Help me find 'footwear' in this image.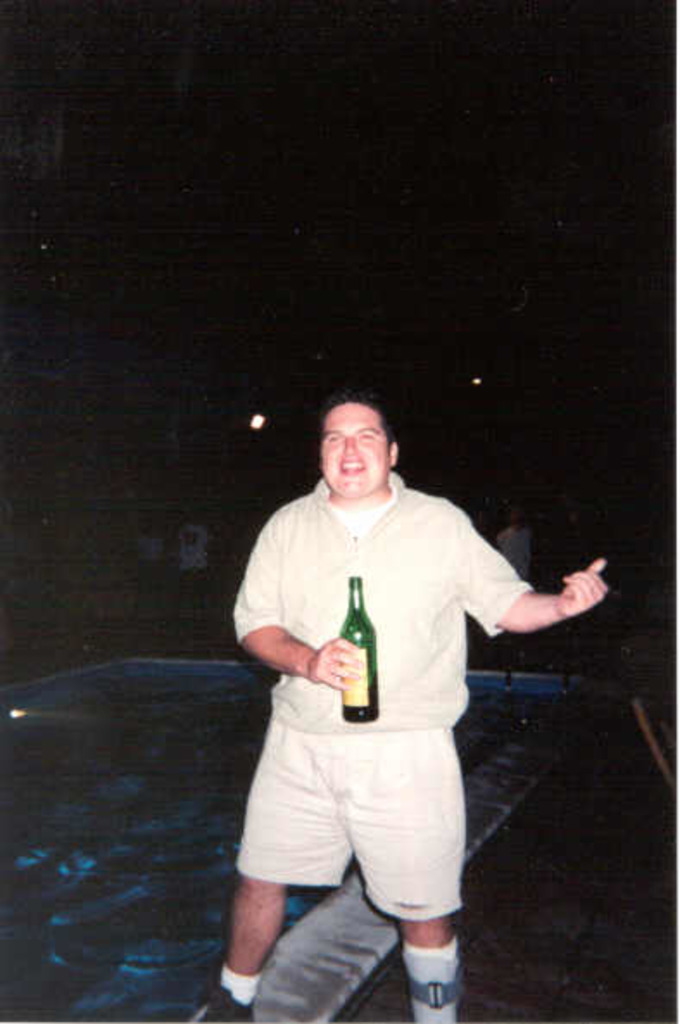
Found it: region(200, 989, 261, 1022).
